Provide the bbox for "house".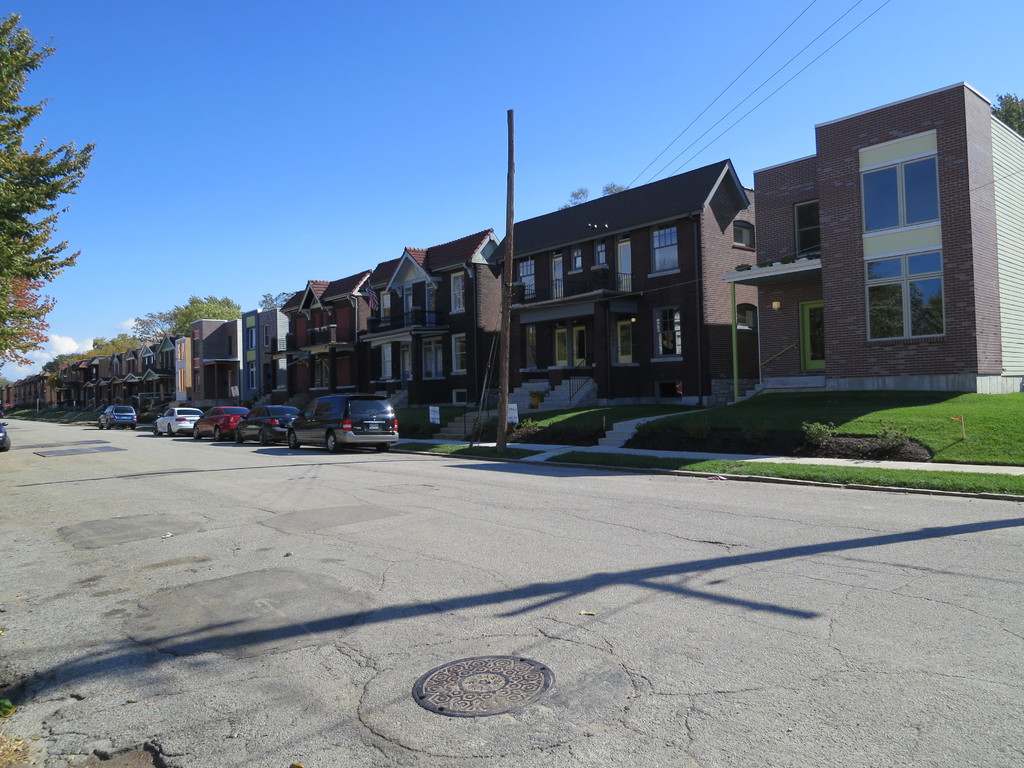
{"x1": 162, "y1": 338, "x2": 180, "y2": 404}.
